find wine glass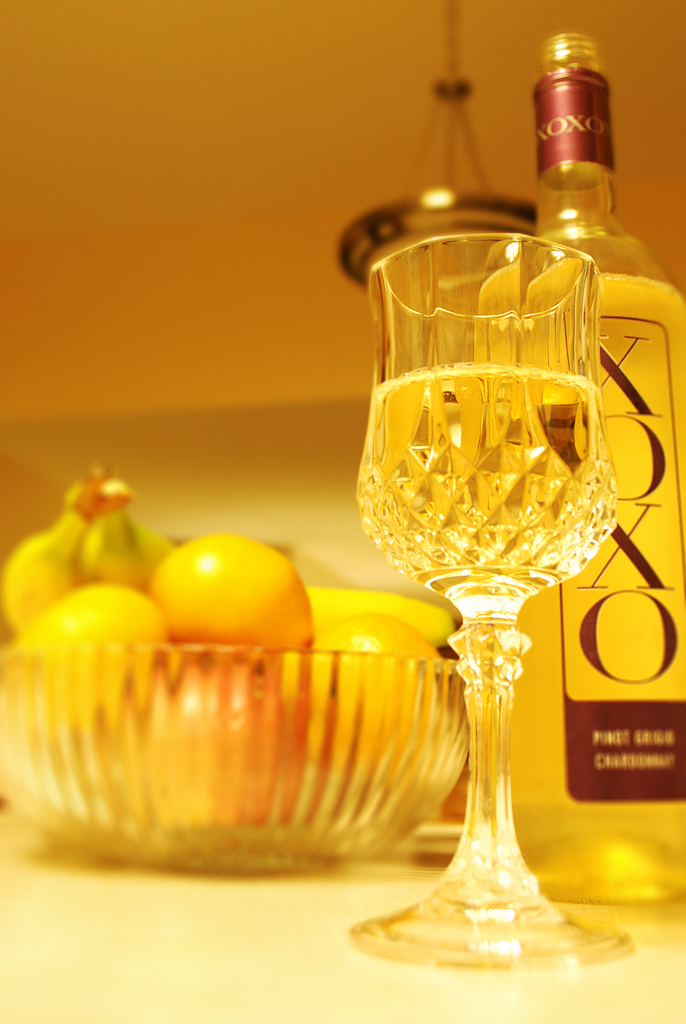
region(354, 239, 641, 975)
